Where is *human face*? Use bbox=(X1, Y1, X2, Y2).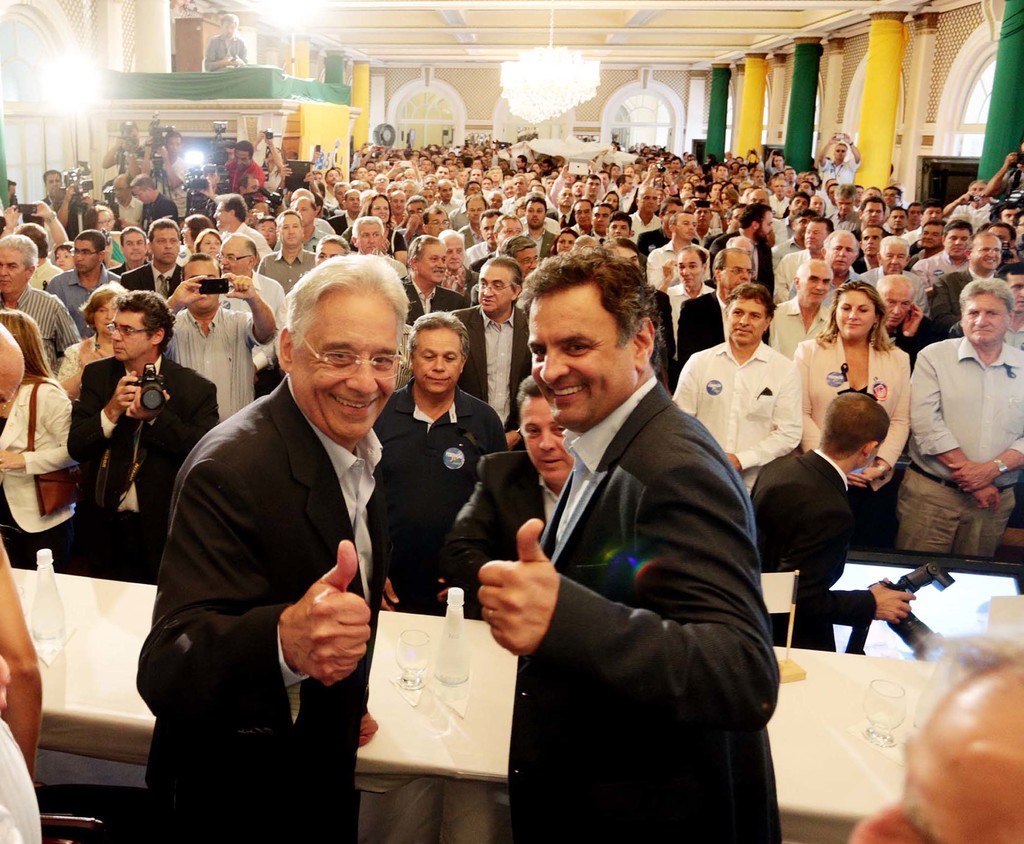
bbox=(418, 243, 447, 284).
